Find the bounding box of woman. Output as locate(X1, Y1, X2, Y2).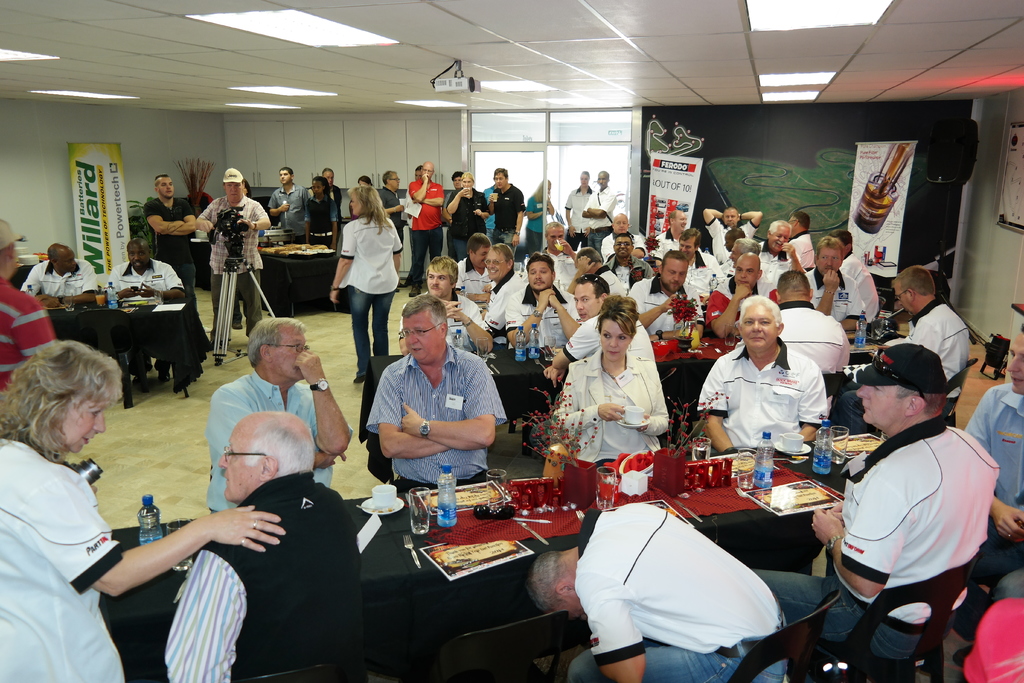
locate(243, 179, 250, 199).
